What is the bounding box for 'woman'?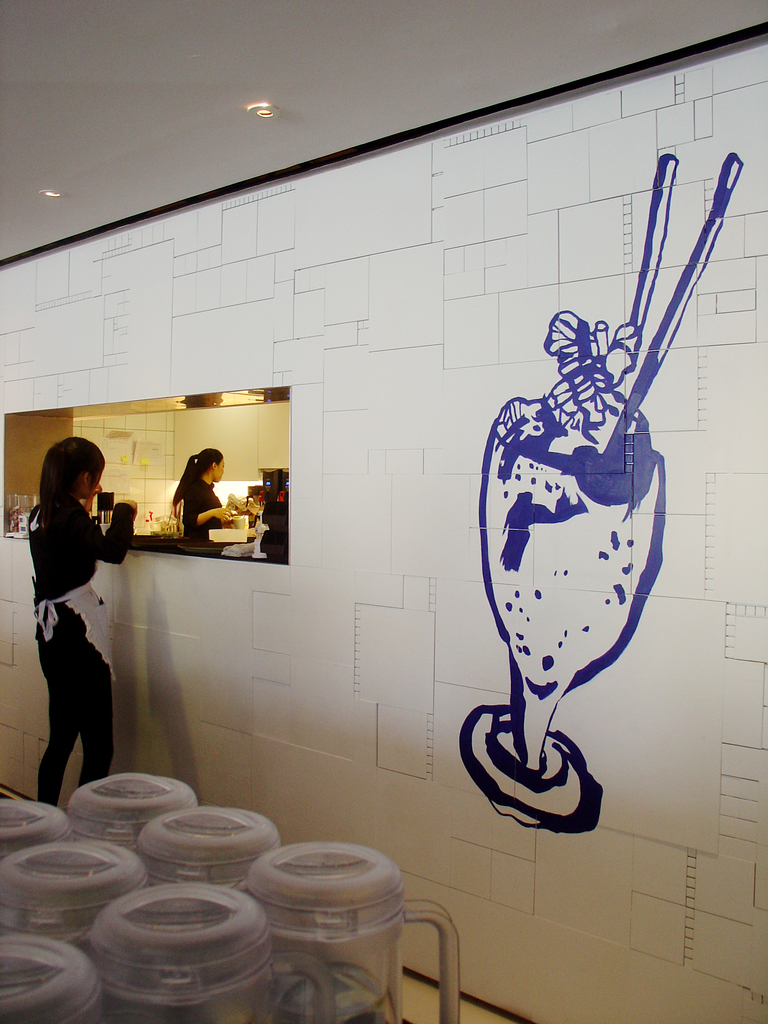
{"left": 173, "top": 442, "right": 228, "bottom": 532}.
